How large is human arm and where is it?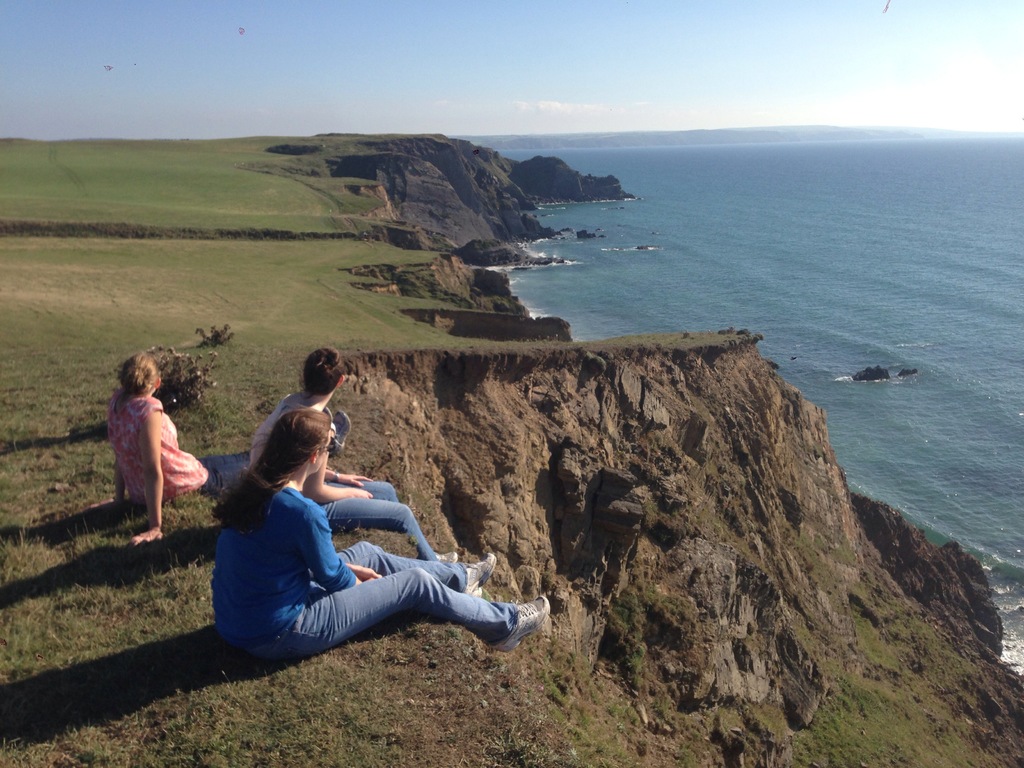
Bounding box: (x1=320, y1=421, x2=365, y2=502).
